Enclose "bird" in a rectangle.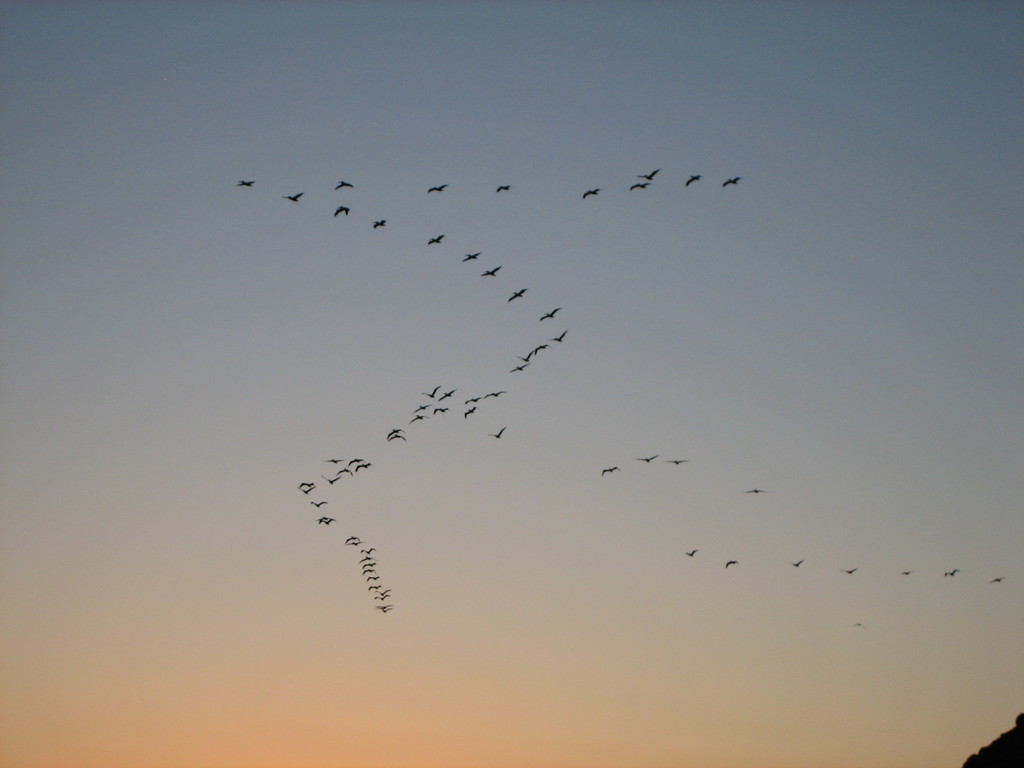
428, 232, 445, 246.
